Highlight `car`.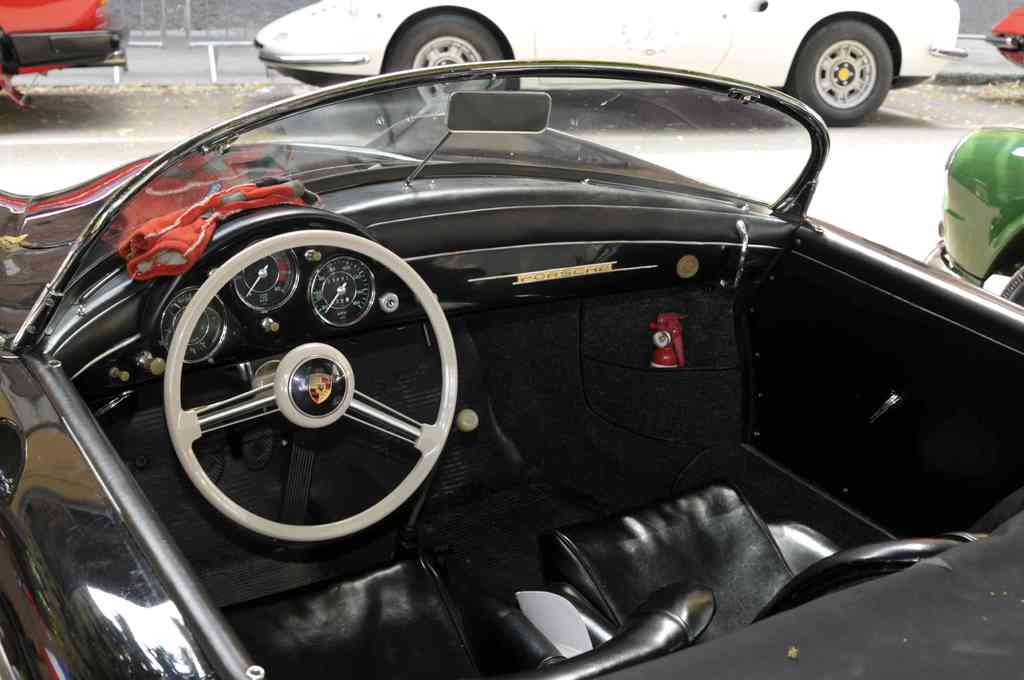
Highlighted region: {"left": 253, "top": 0, "right": 969, "bottom": 122}.
